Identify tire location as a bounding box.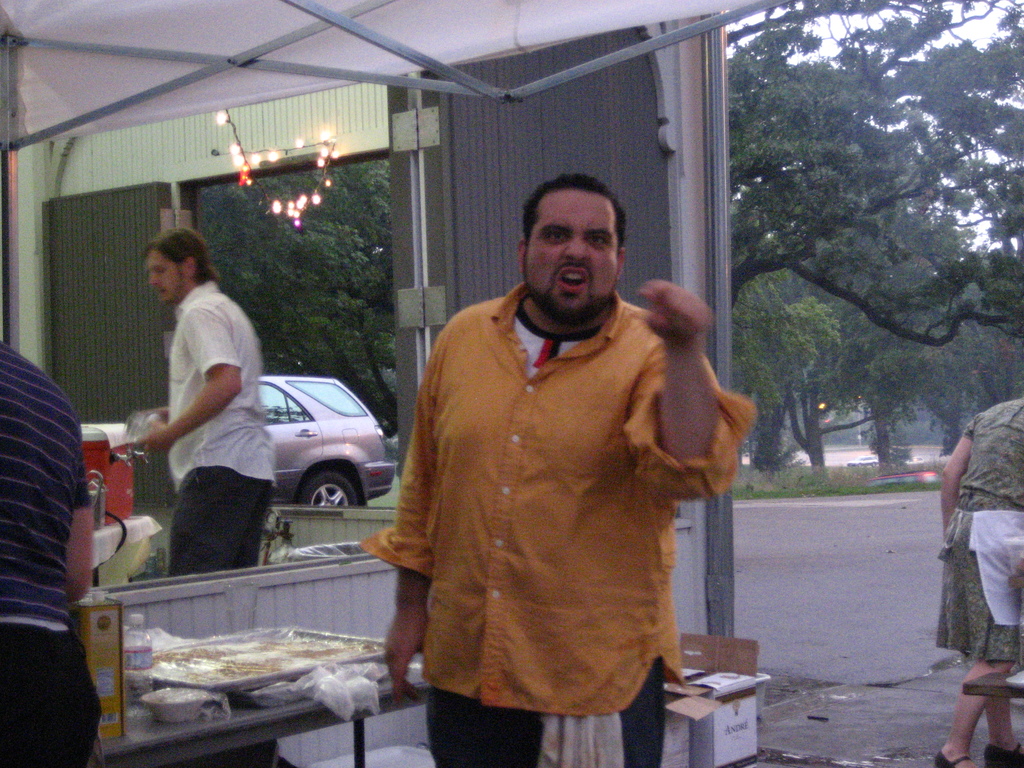
293,467,364,507.
